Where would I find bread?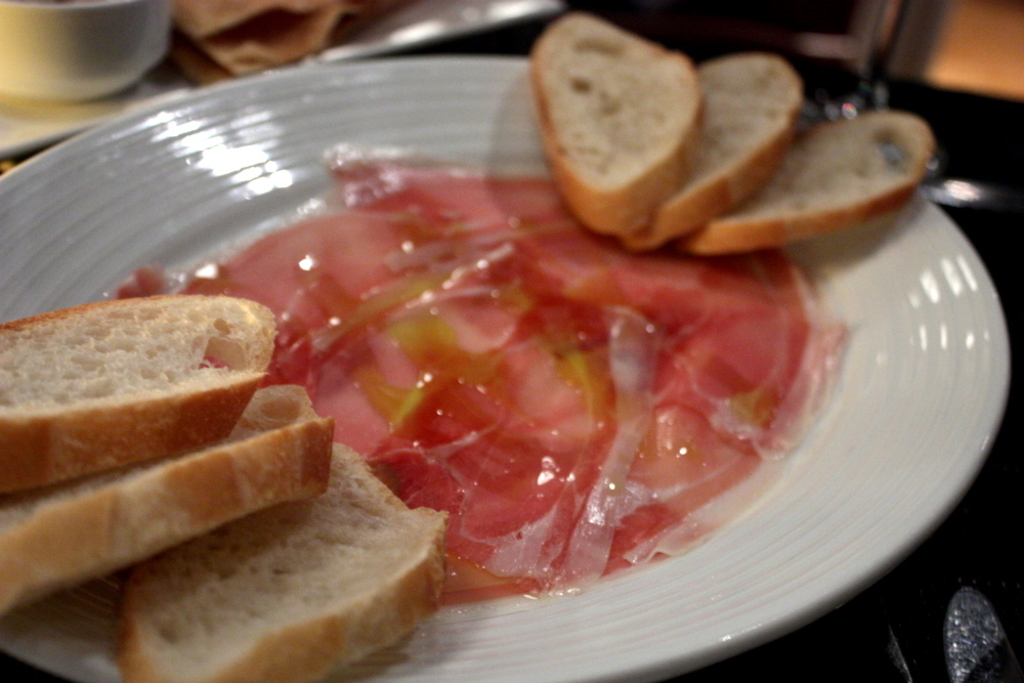
At (526,9,708,229).
